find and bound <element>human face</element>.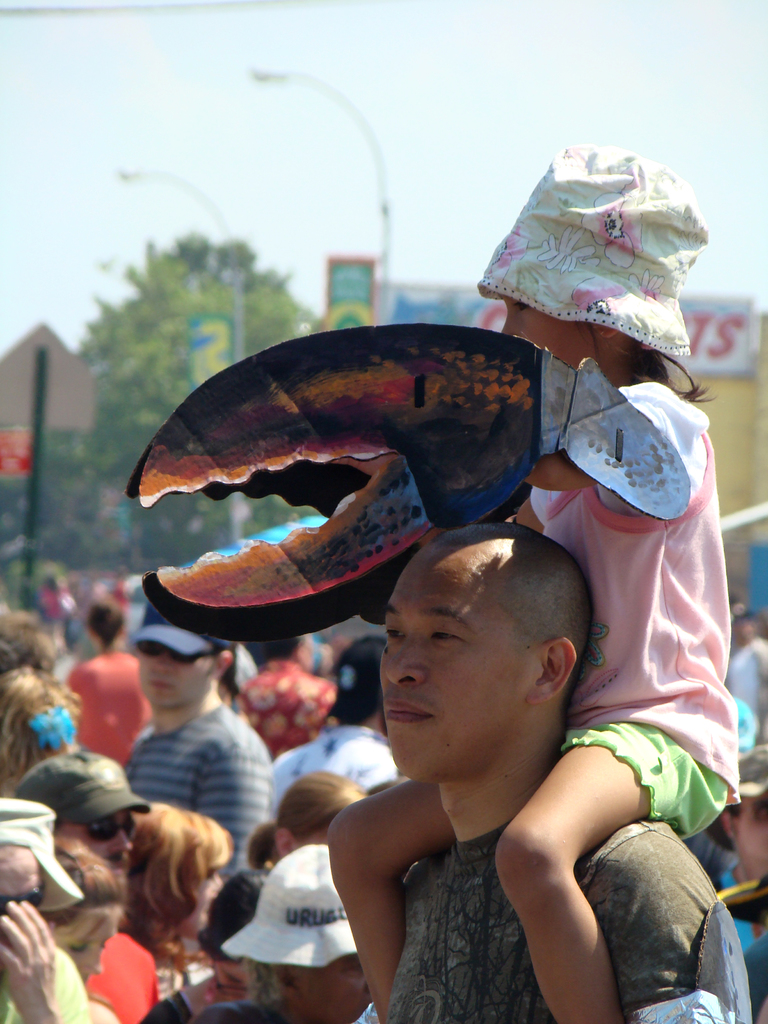
Bound: box=[69, 911, 116, 986].
